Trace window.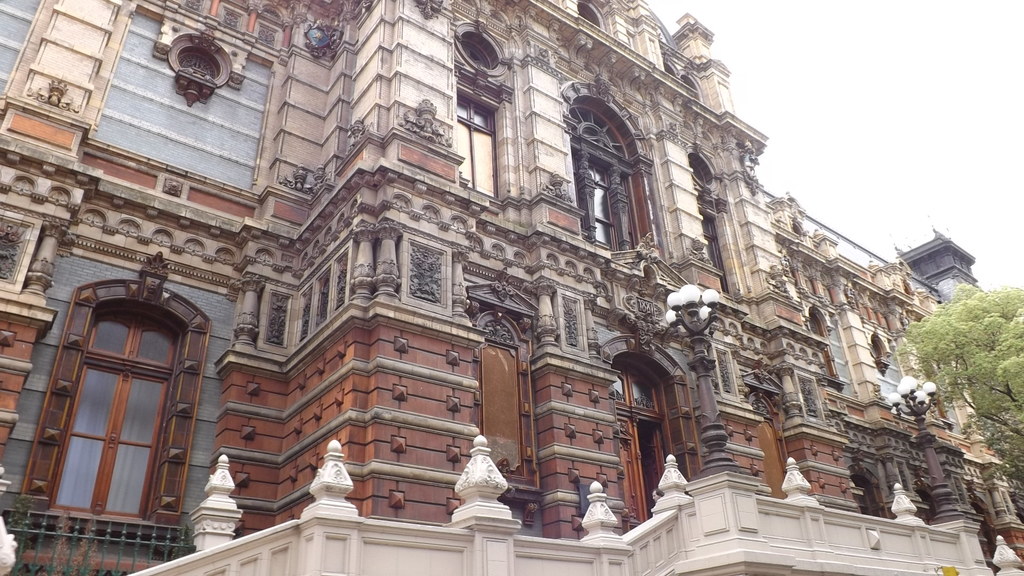
Traced to [x1=455, y1=80, x2=499, y2=207].
